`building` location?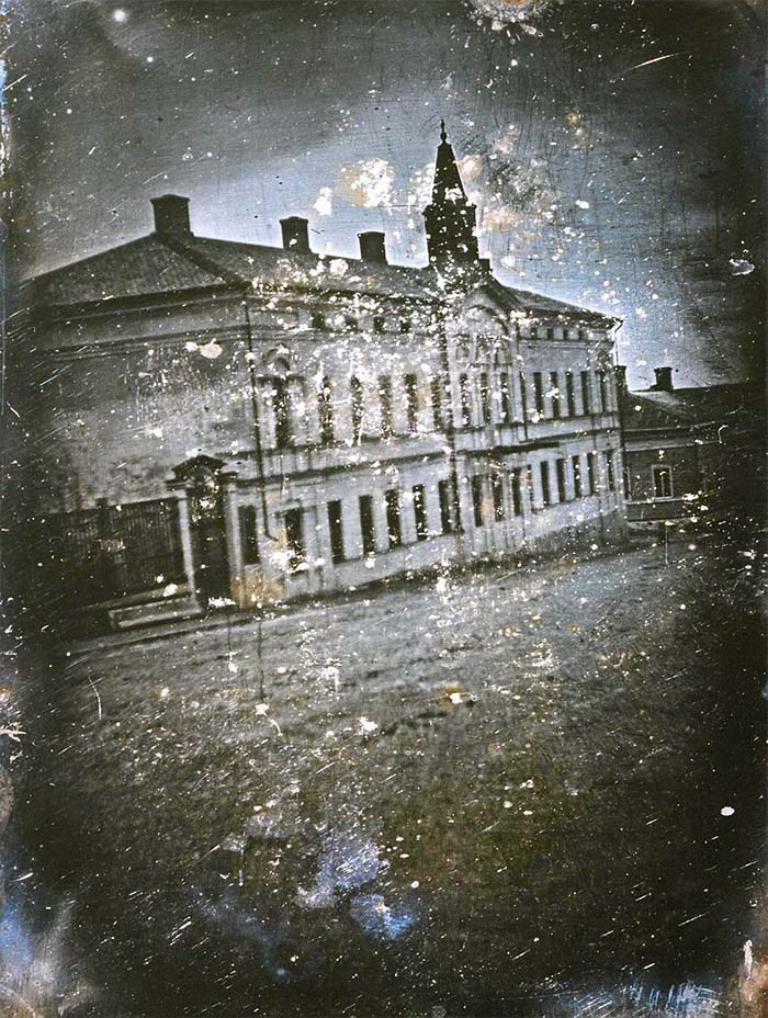
(left=618, top=360, right=767, bottom=535)
